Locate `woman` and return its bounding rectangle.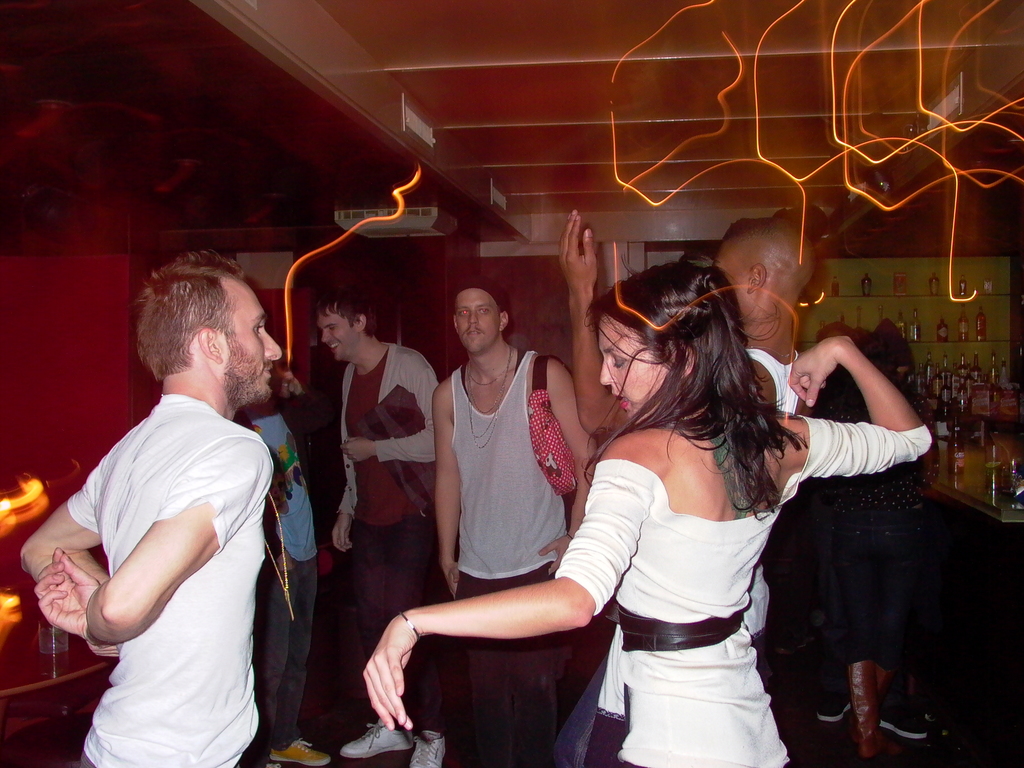
l=822, t=333, r=943, b=765.
